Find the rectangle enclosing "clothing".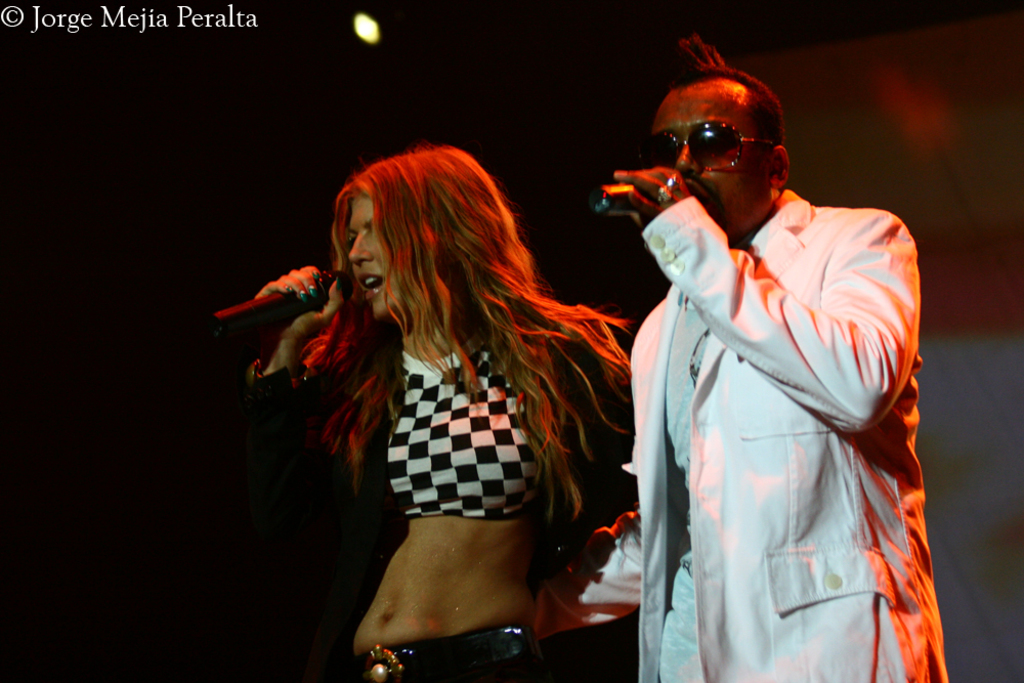
left=348, top=624, right=540, bottom=682.
